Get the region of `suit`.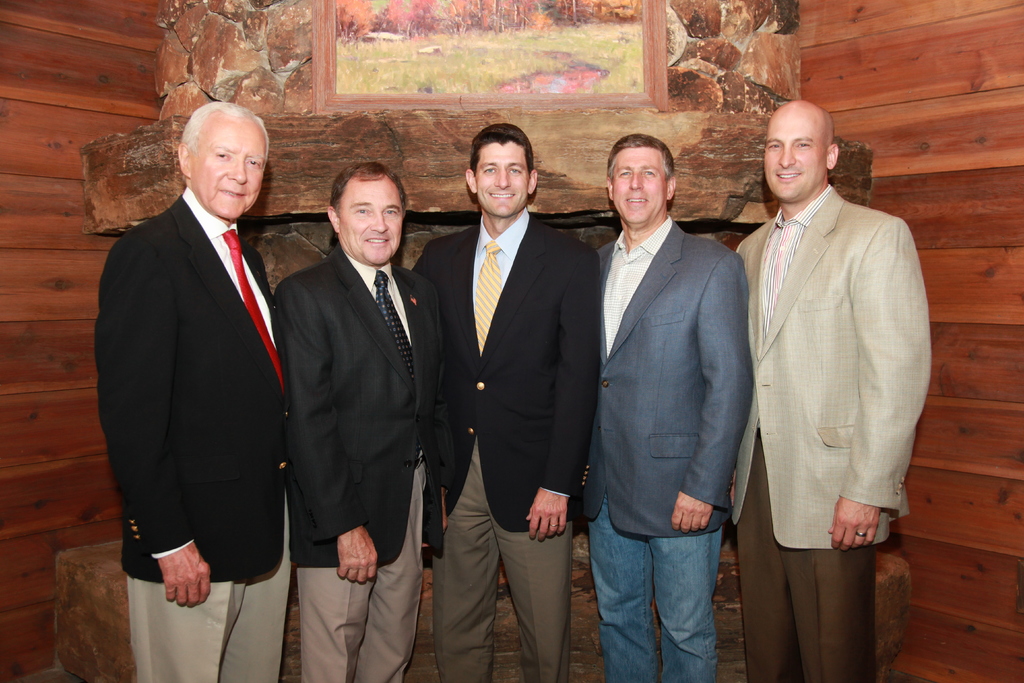
bbox=(590, 211, 760, 682).
